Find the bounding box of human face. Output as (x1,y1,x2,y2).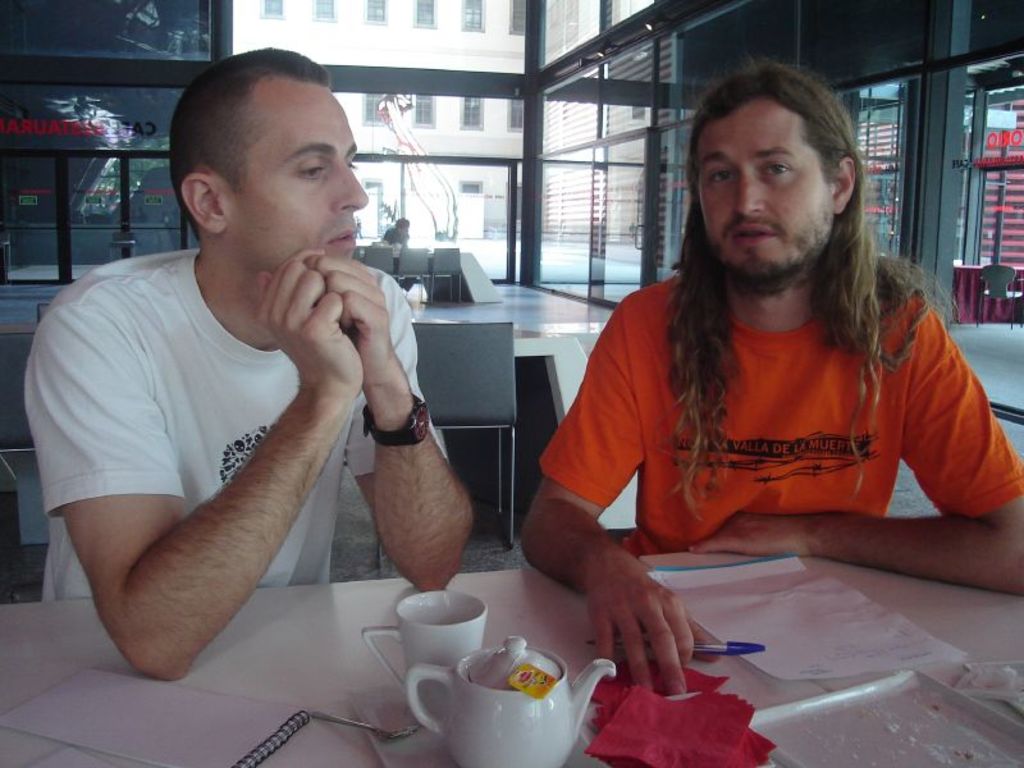
(236,79,375,273).
